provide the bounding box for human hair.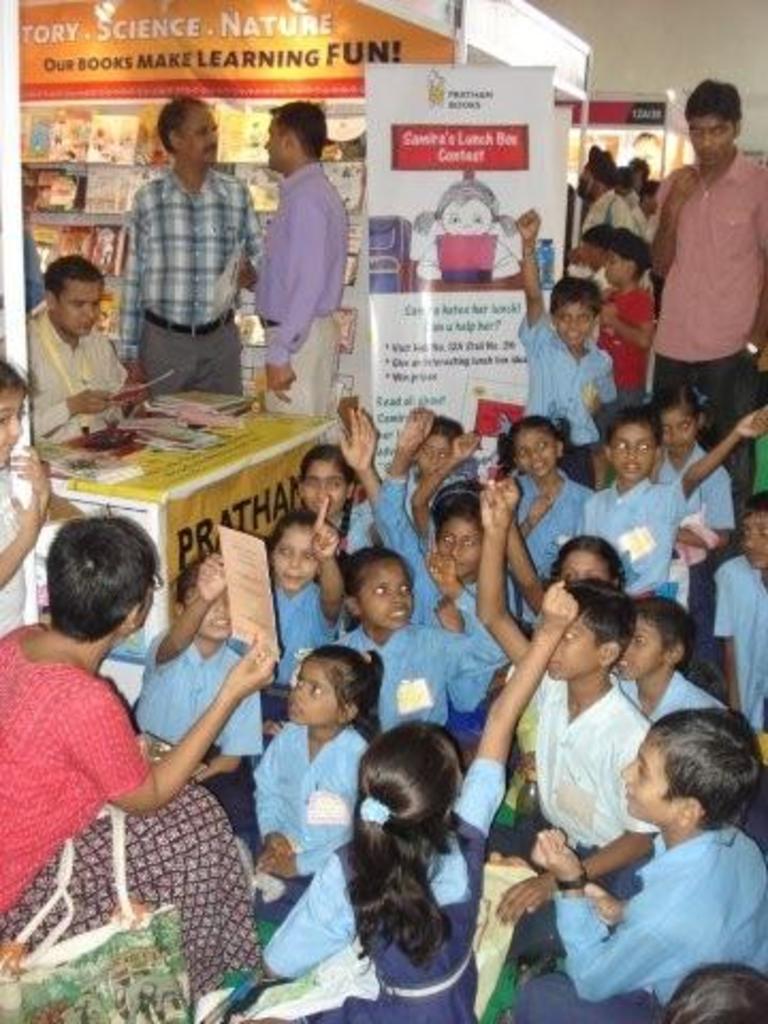
687 75 742 126.
